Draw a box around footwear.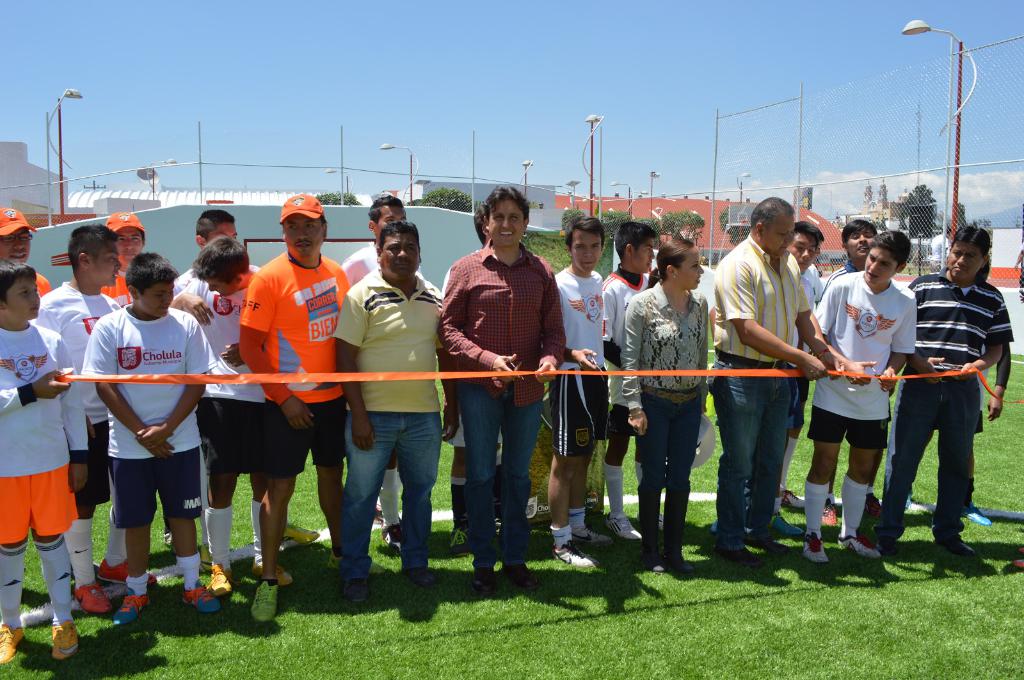
pyautogui.locateOnScreen(163, 533, 173, 548).
